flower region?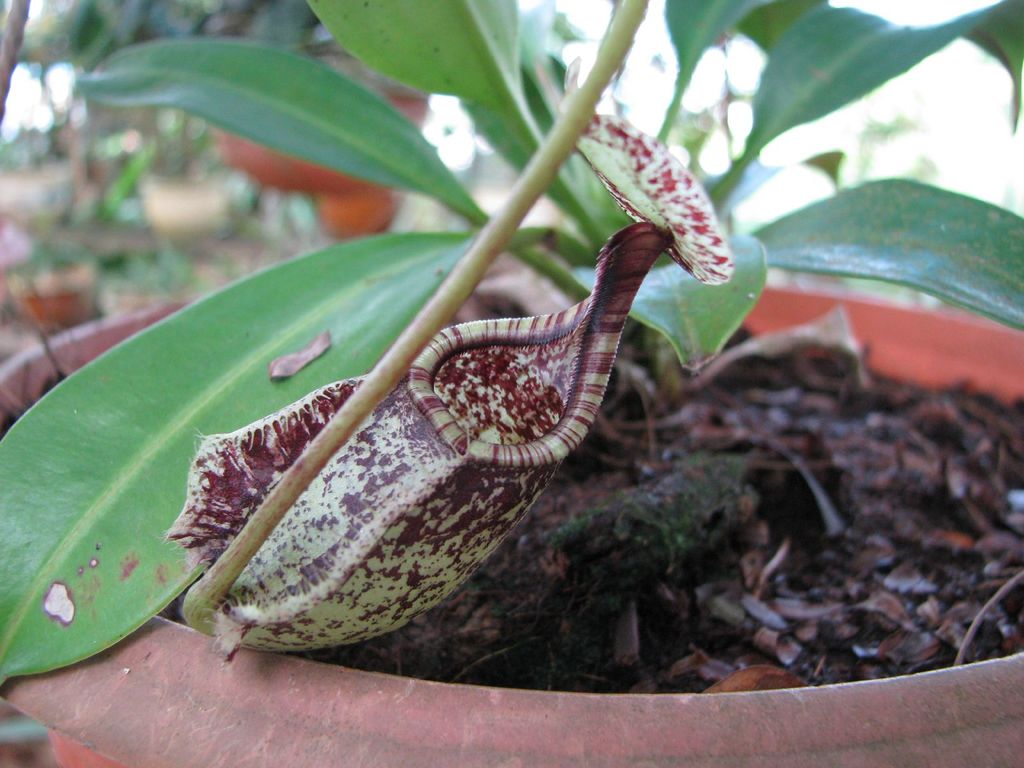
[x1=159, y1=55, x2=733, y2=670]
